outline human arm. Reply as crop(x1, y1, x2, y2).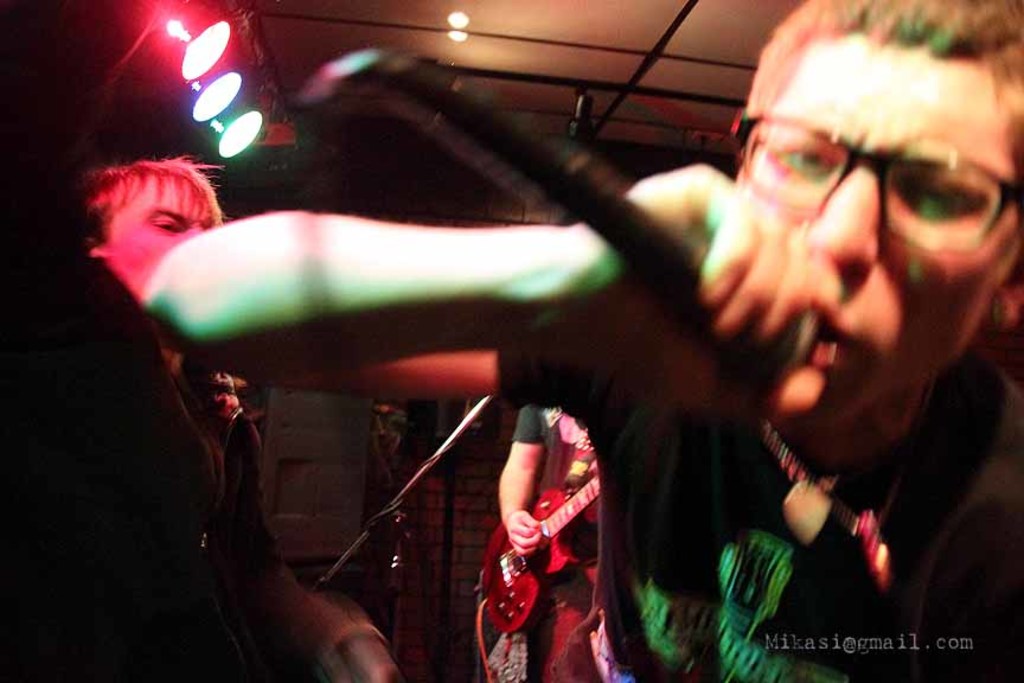
crop(148, 167, 817, 426).
